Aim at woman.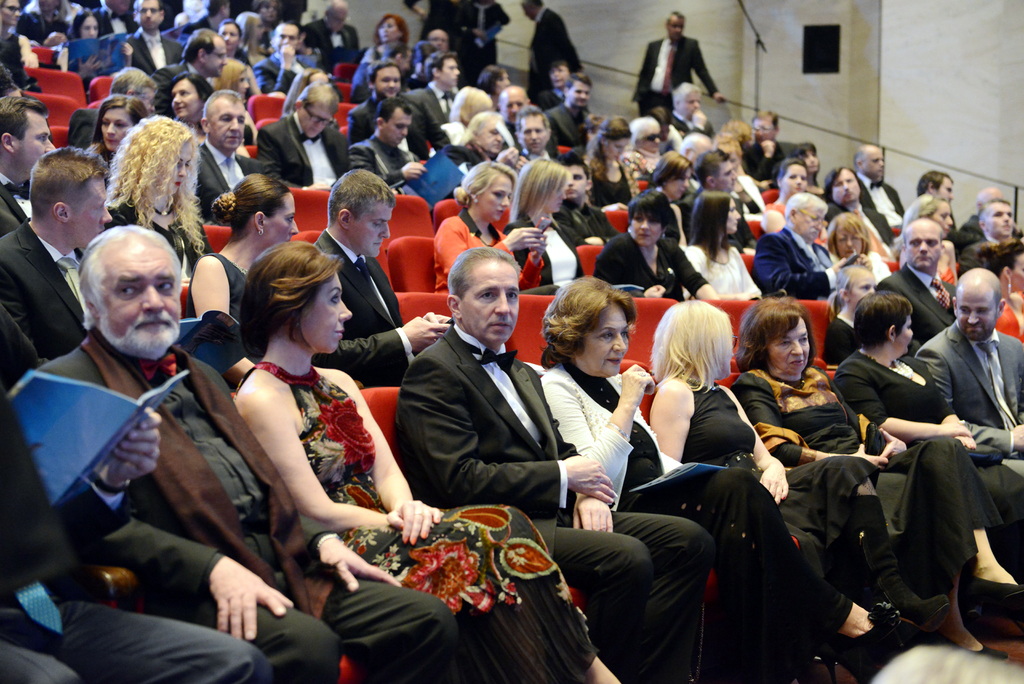
Aimed at {"x1": 428, "y1": 160, "x2": 551, "y2": 297}.
